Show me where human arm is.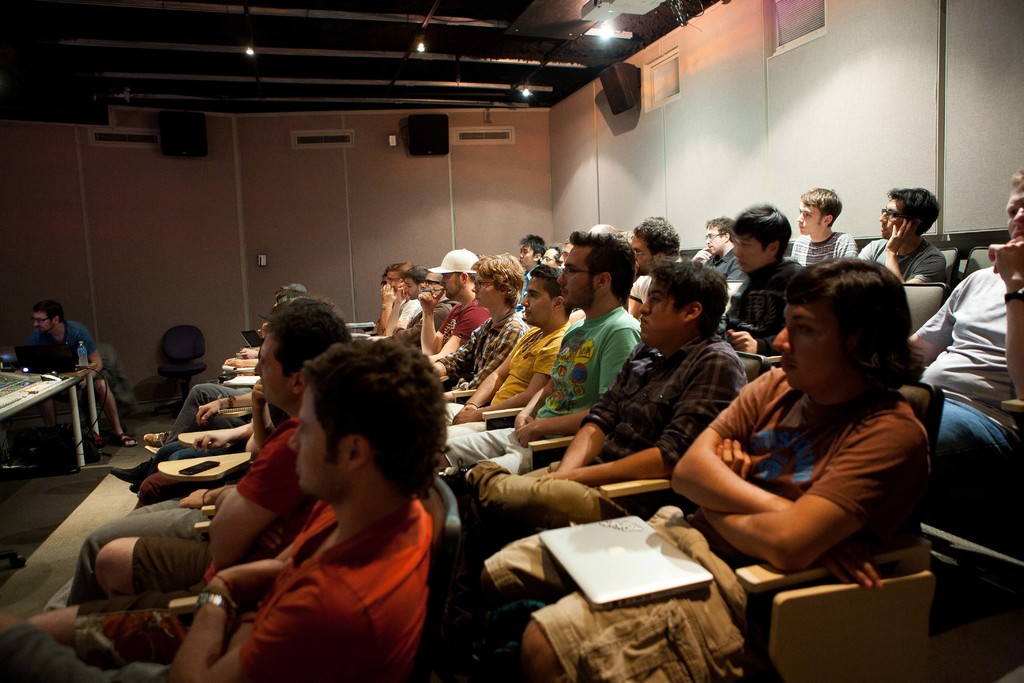
human arm is at [662,363,895,588].
